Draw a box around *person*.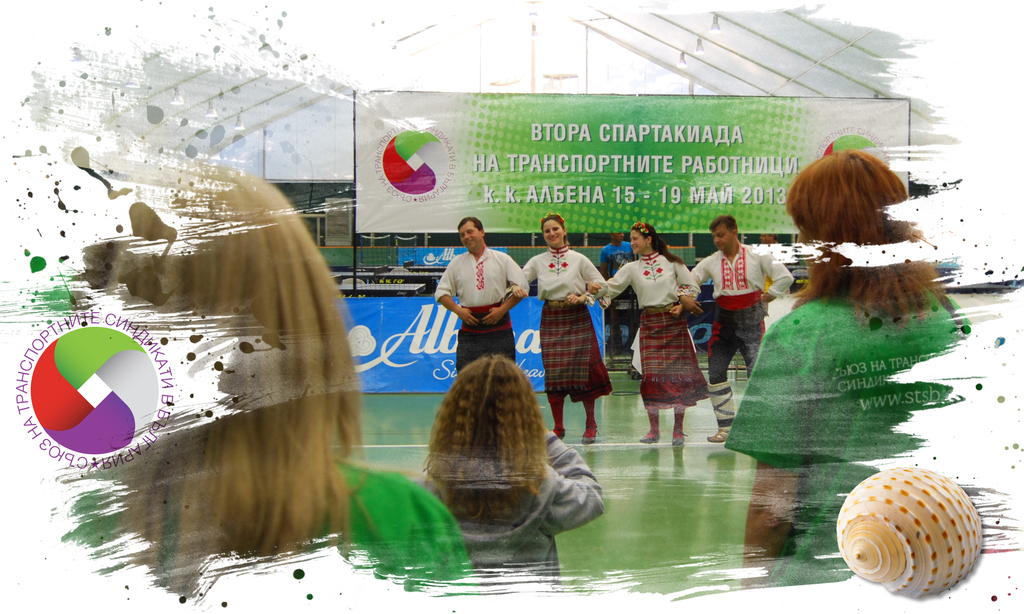
region(509, 210, 611, 445).
